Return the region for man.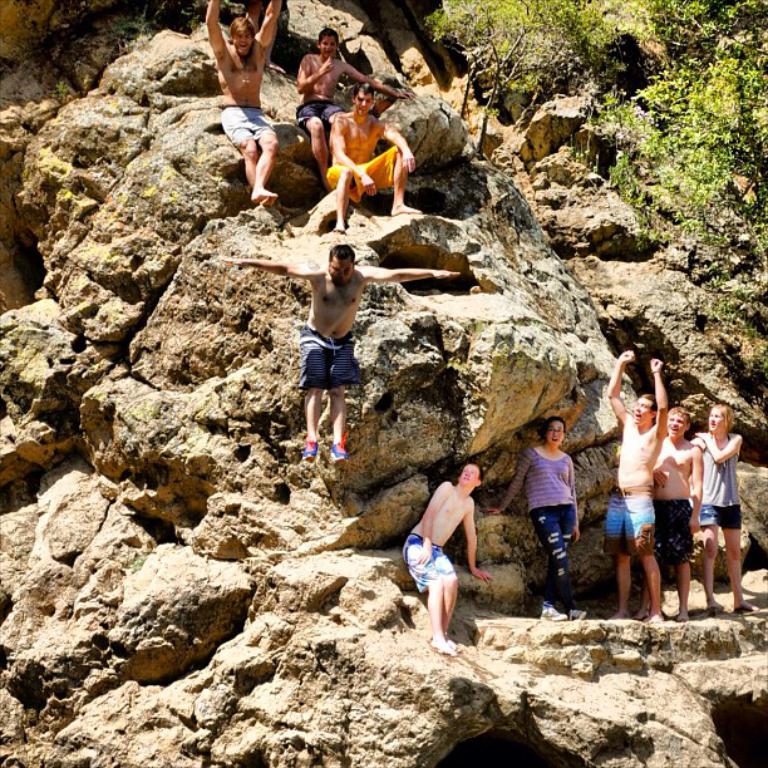
l=600, t=353, r=671, b=626.
